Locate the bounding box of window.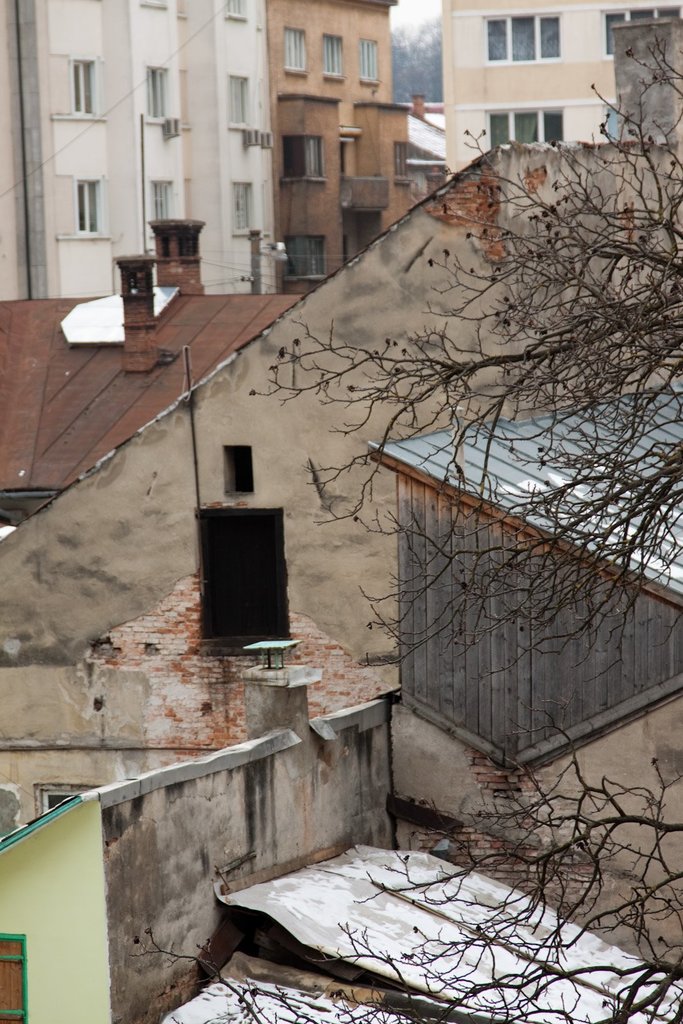
Bounding box: bbox=[481, 15, 561, 67].
